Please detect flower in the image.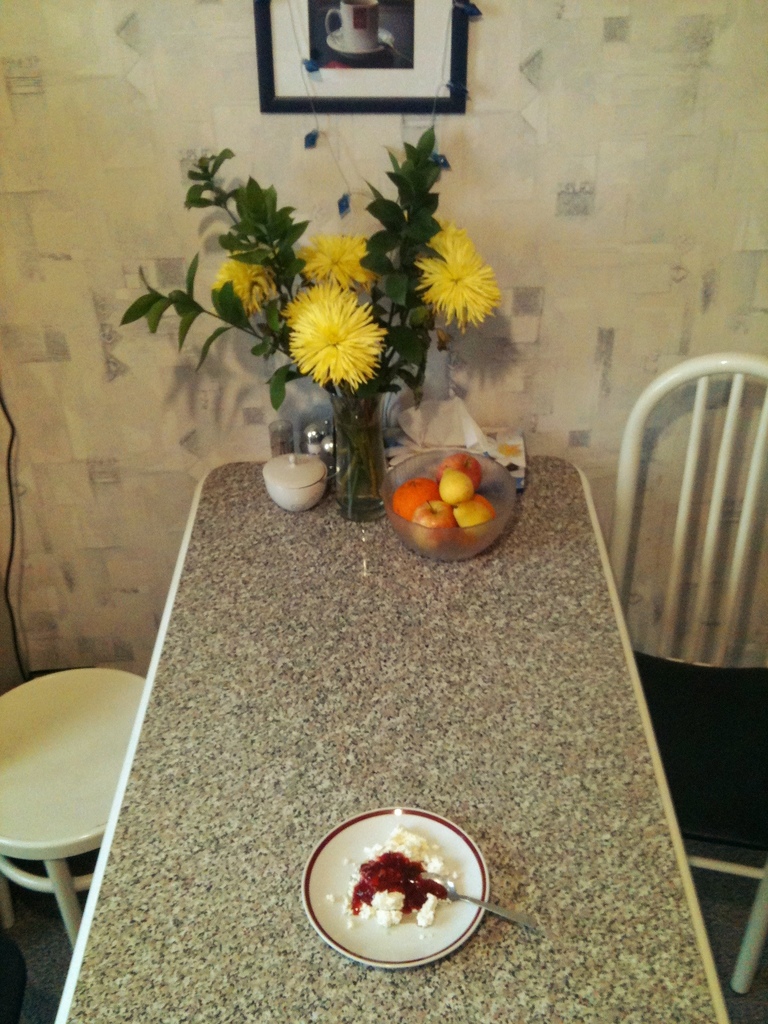
rect(289, 232, 380, 289).
